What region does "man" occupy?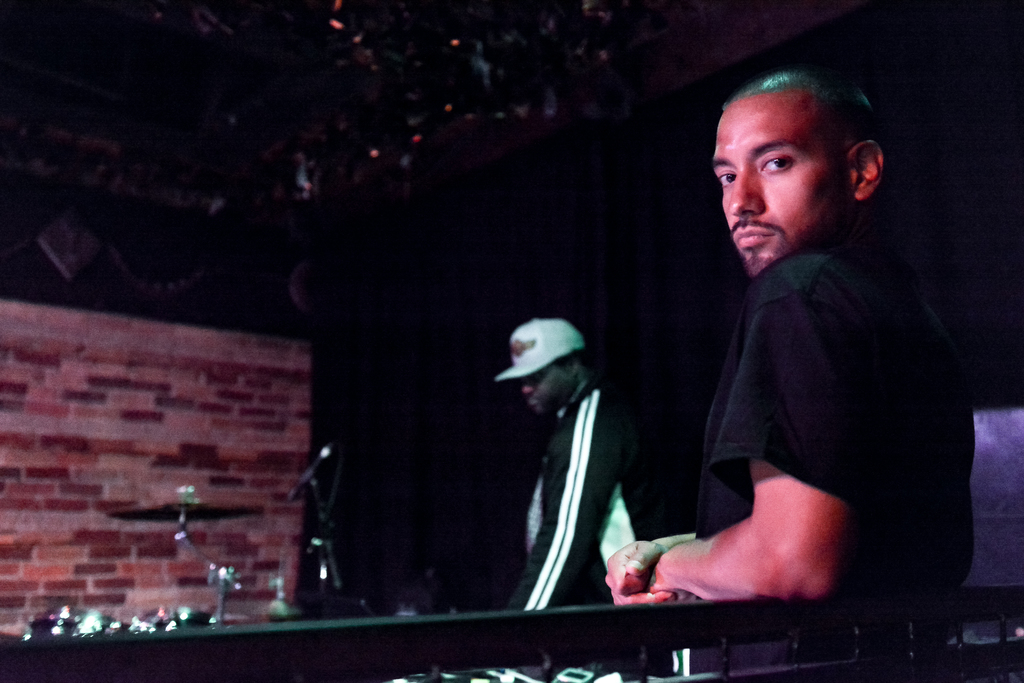
<bbox>605, 65, 979, 677</bbox>.
